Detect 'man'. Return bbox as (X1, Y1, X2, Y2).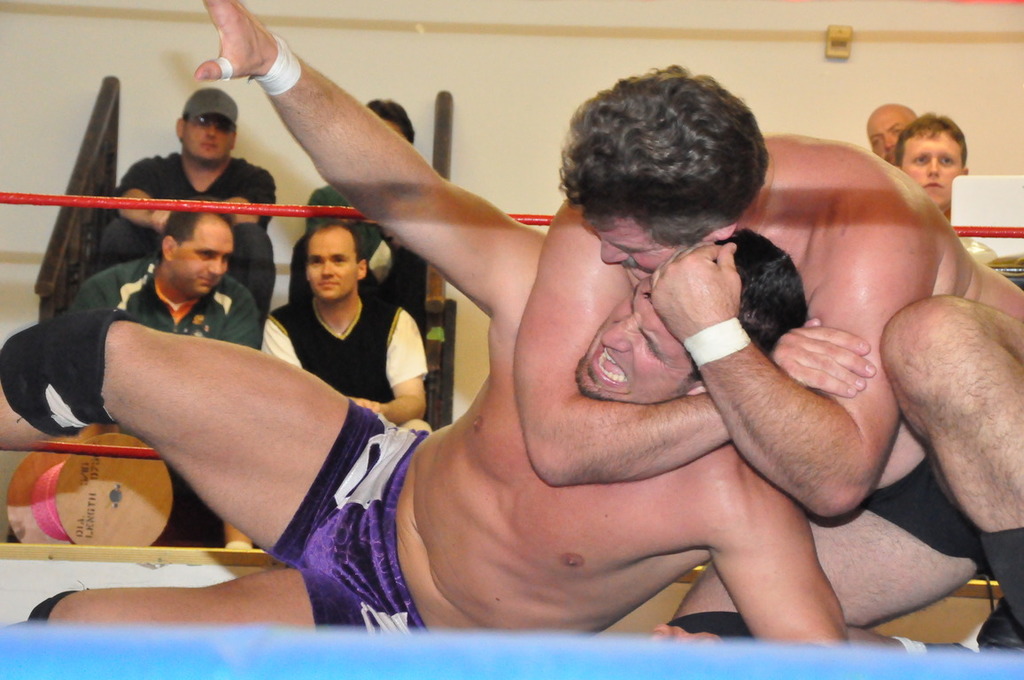
(246, 223, 422, 542).
